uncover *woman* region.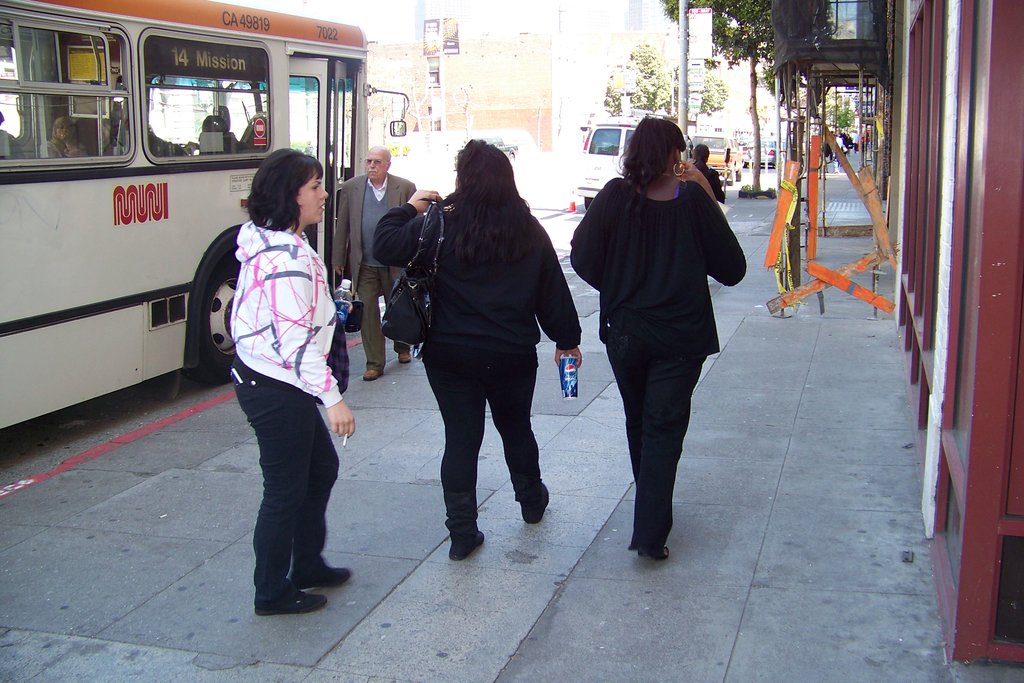
Uncovered: box=[370, 128, 582, 566].
